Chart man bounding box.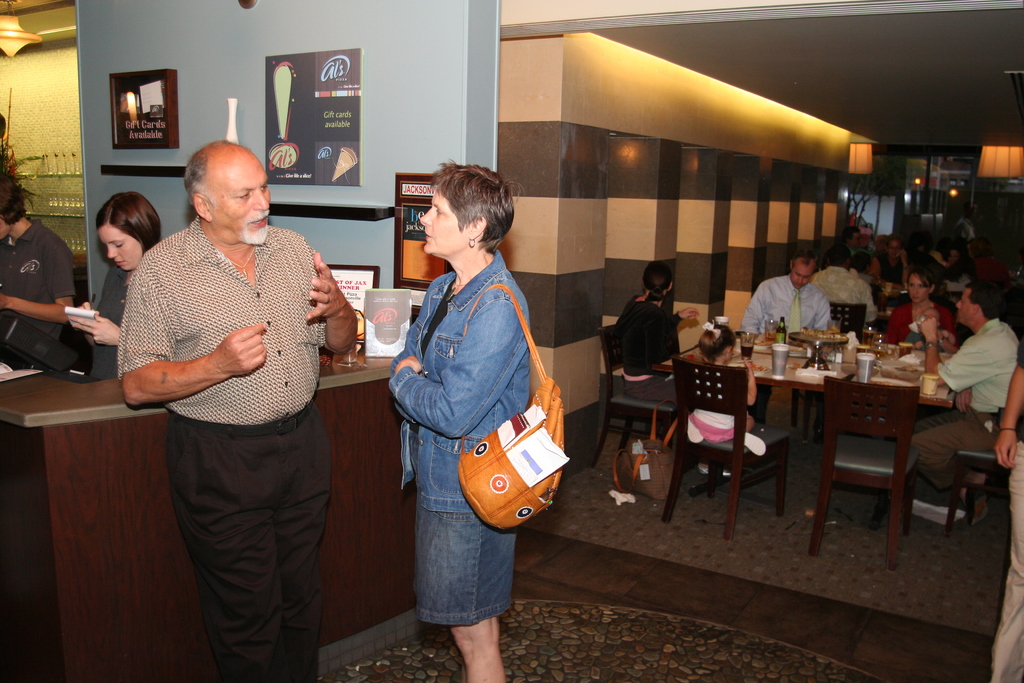
Charted: 101 134 361 659.
